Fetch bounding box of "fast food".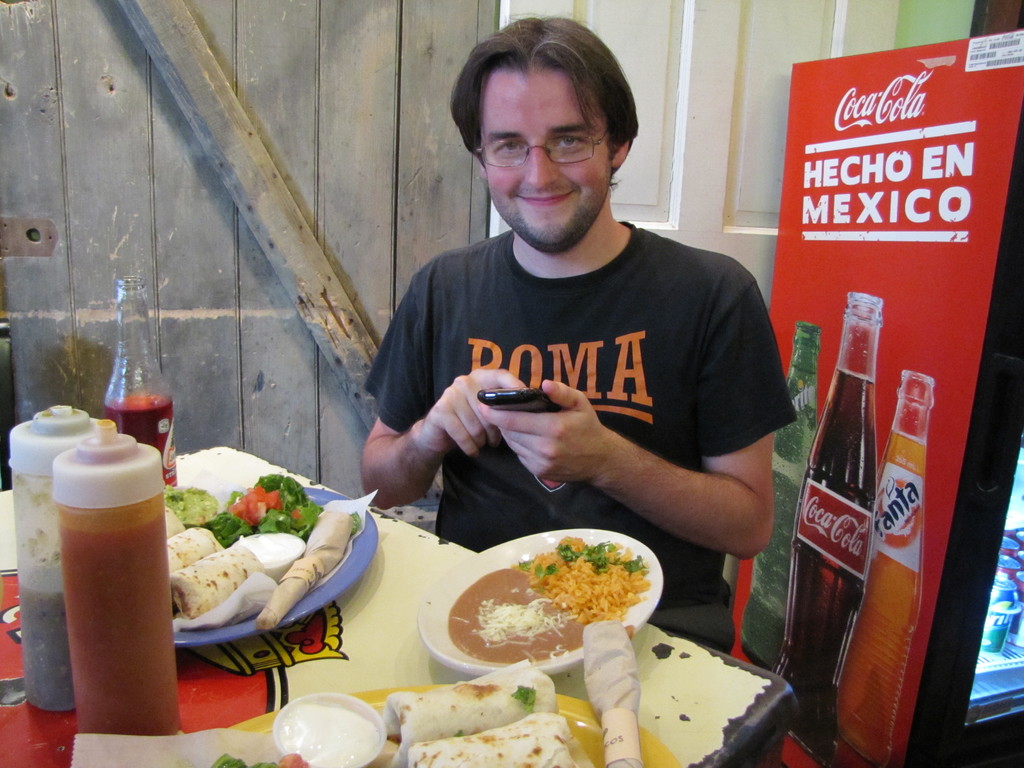
Bbox: (175,551,268,622).
